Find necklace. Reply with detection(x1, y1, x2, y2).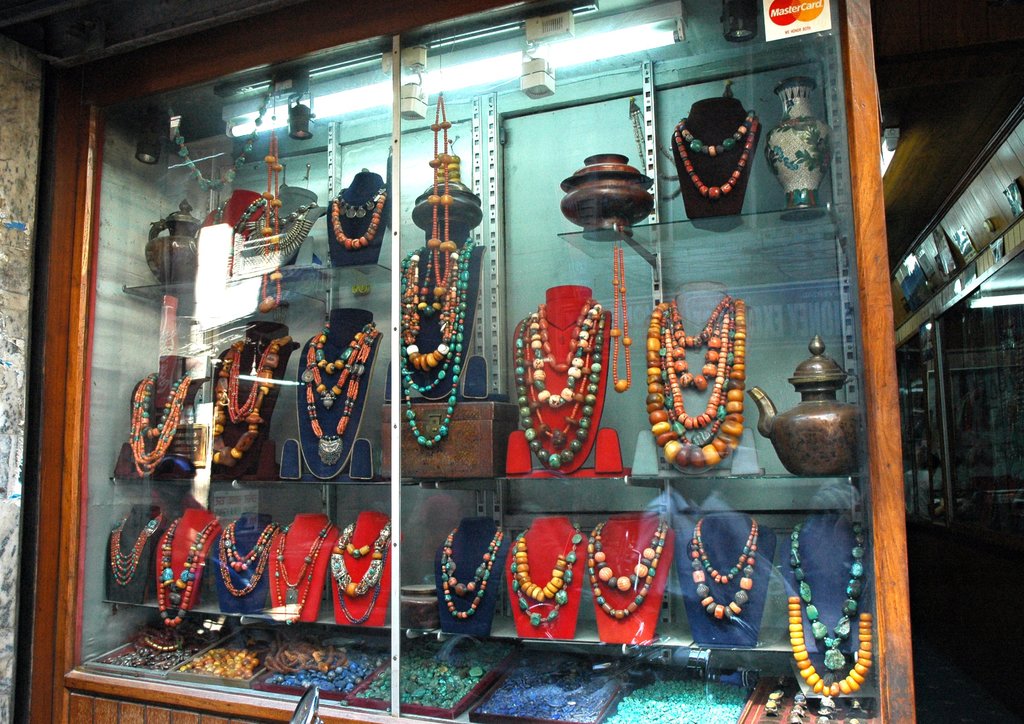
detection(141, 371, 189, 440).
